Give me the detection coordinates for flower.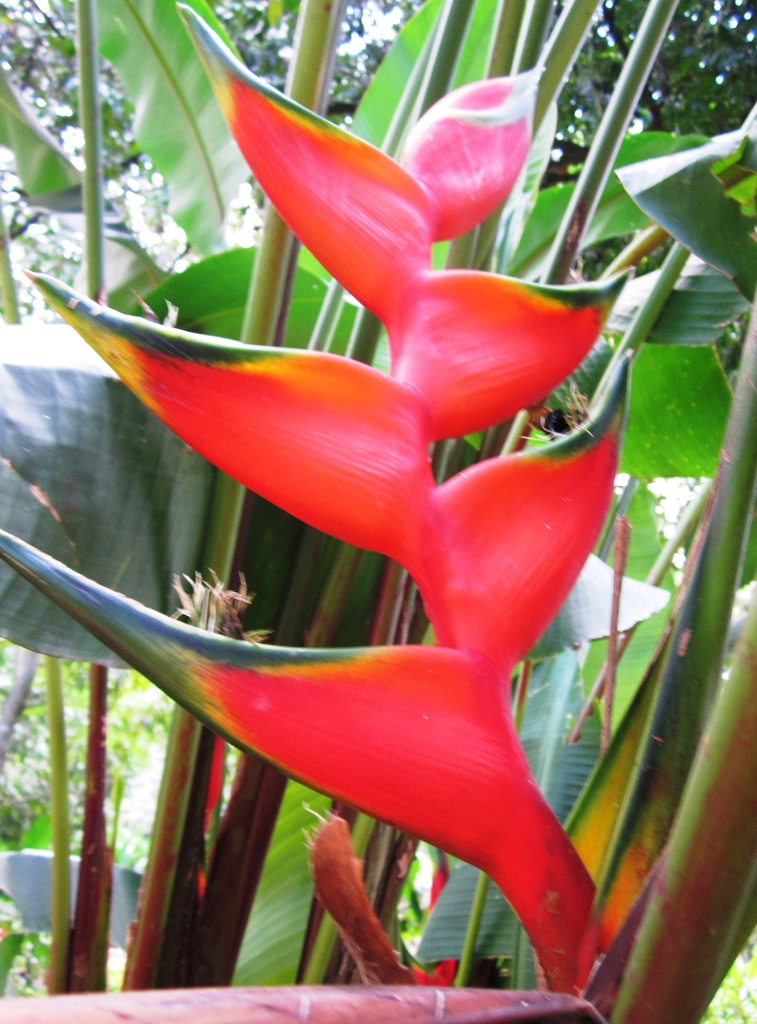
(0, 3, 633, 994).
